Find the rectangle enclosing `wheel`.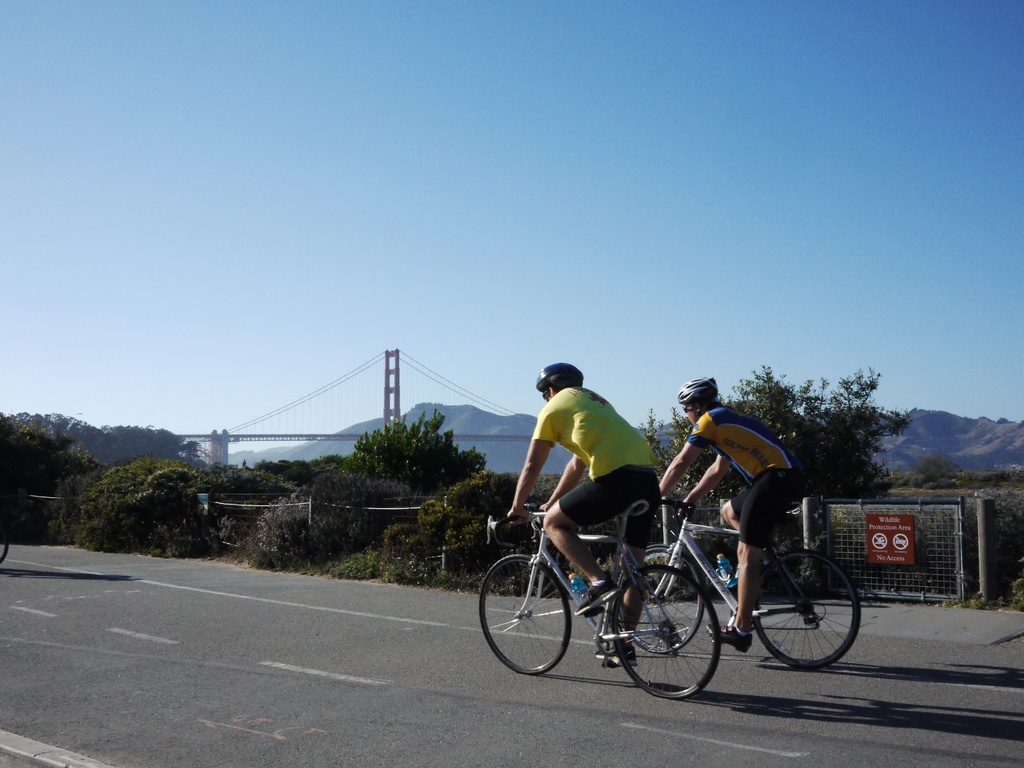
l=616, t=563, r=721, b=701.
